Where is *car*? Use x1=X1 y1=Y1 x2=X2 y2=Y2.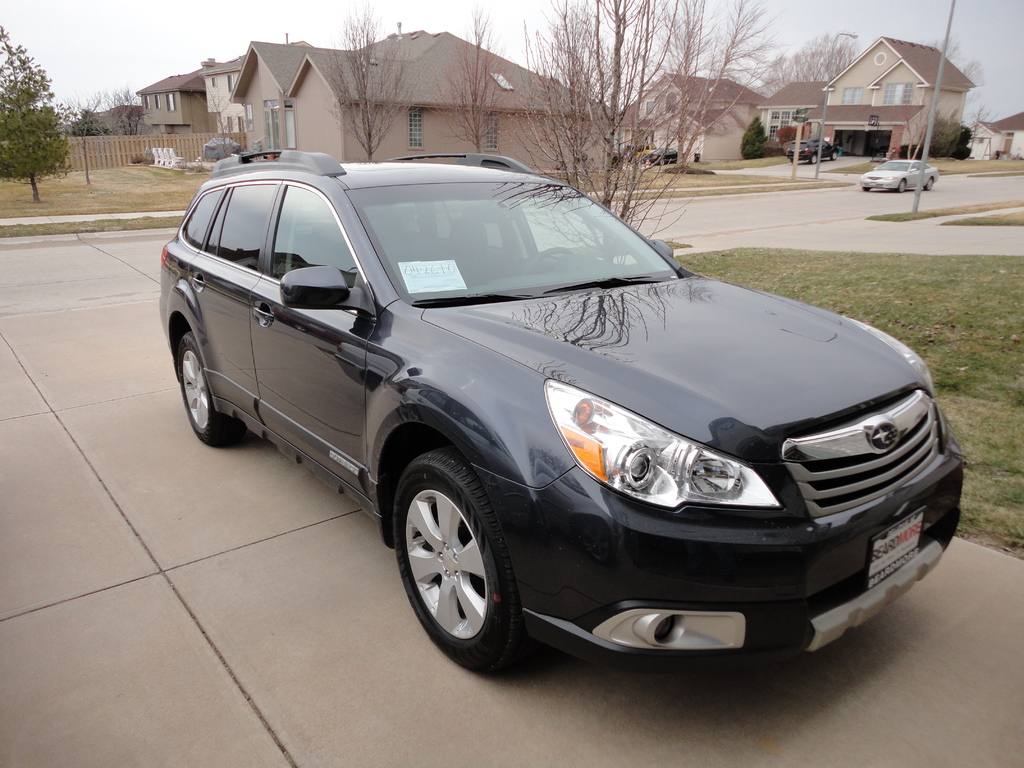
x1=861 y1=157 x2=940 y2=193.
